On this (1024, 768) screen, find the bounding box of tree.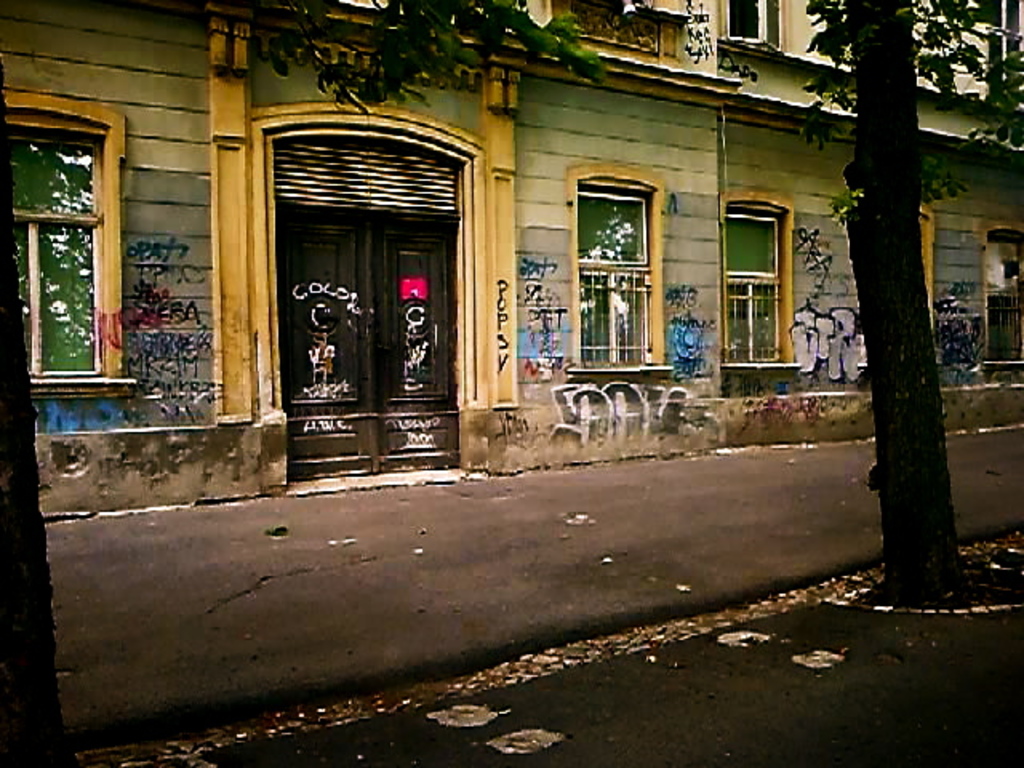
Bounding box: <box>178,0,614,112</box>.
